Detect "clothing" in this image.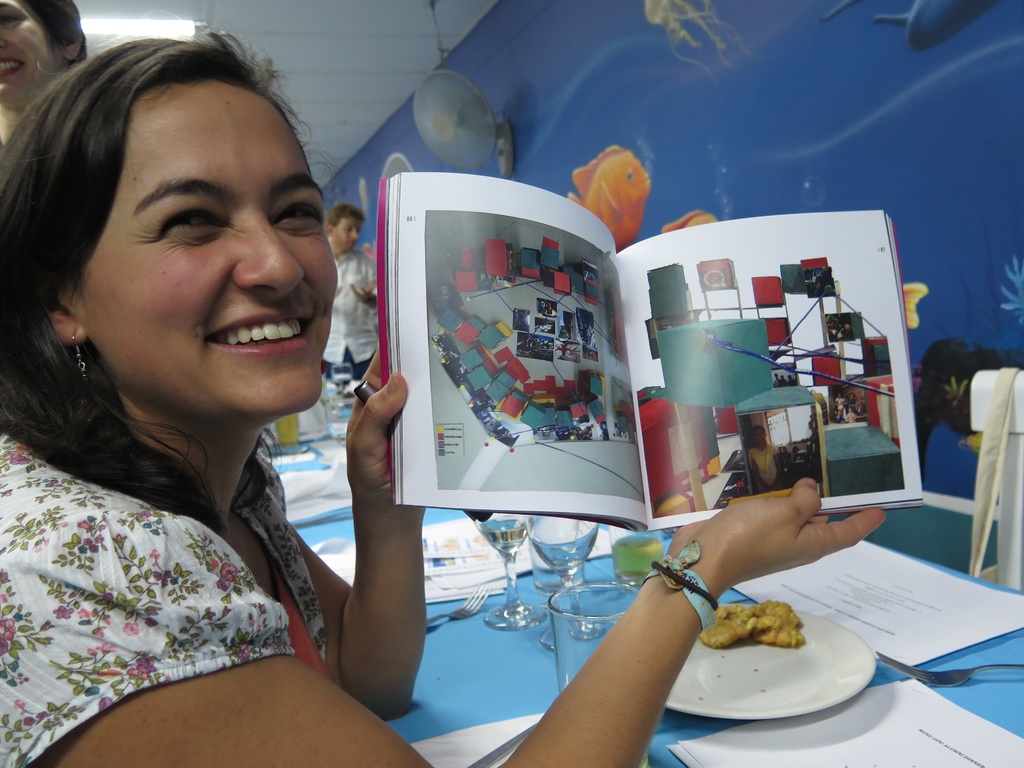
Detection: (746,452,780,493).
